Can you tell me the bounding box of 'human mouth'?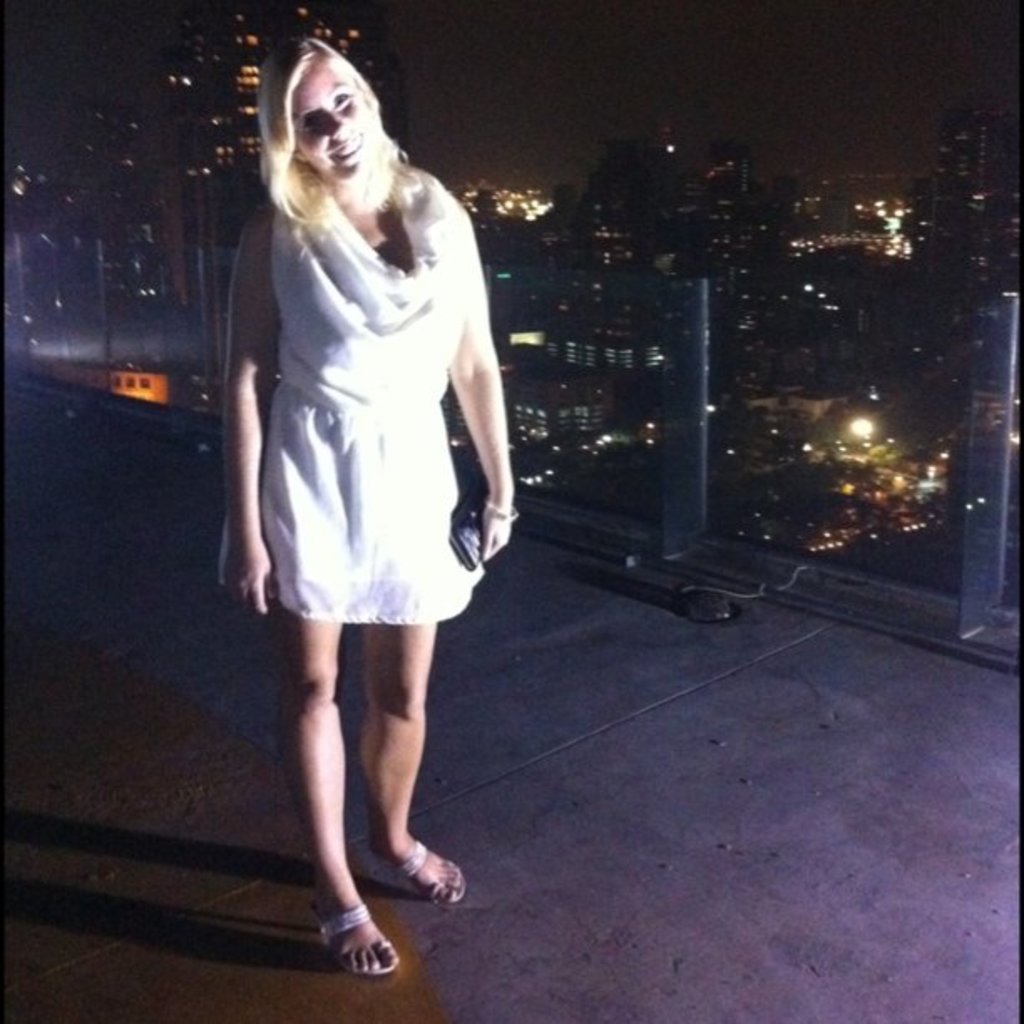
{"x1": 323, "y1": 134, "x2": 366, "y2": 166}.
